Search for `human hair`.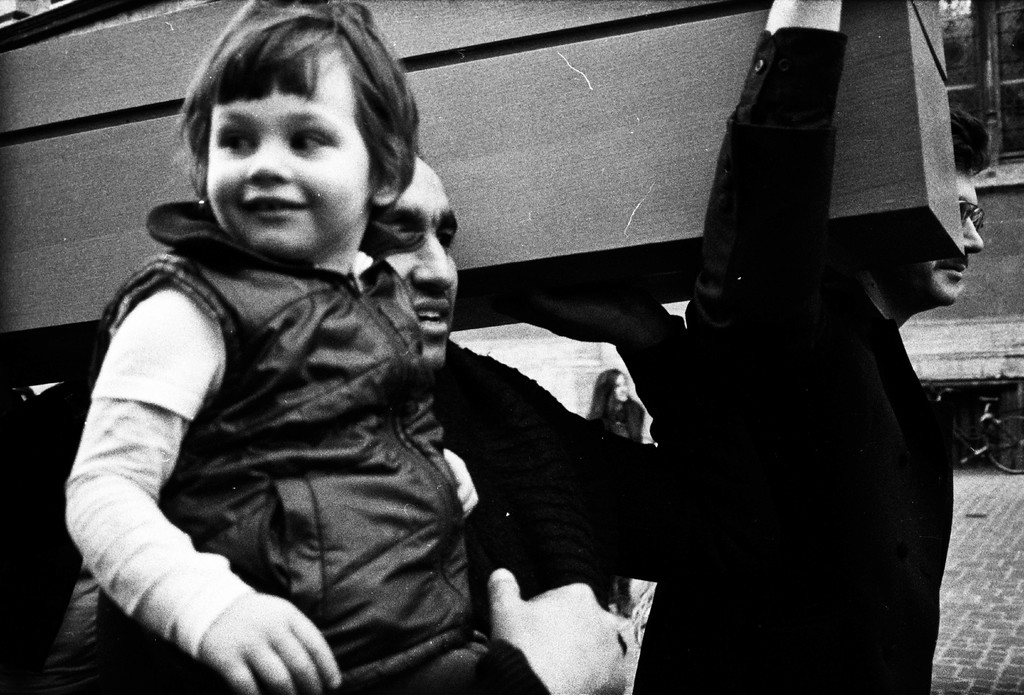
Found at (left=167, top=15, right=420, bottom=276).
